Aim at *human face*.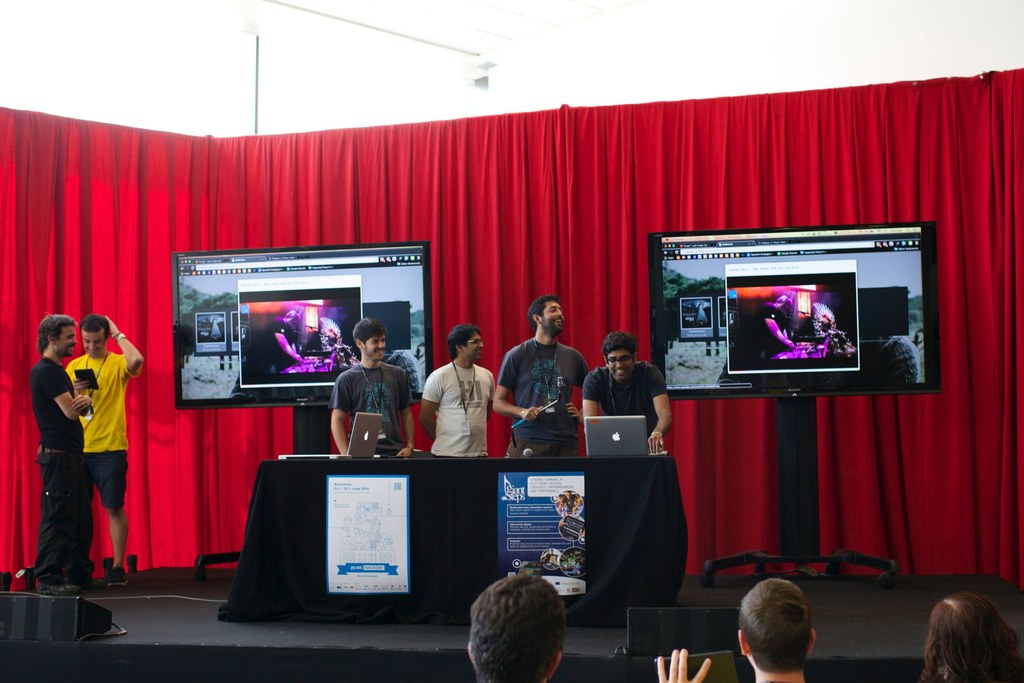
Aimed at [left=605, top=352, right=634, bottom=381].
